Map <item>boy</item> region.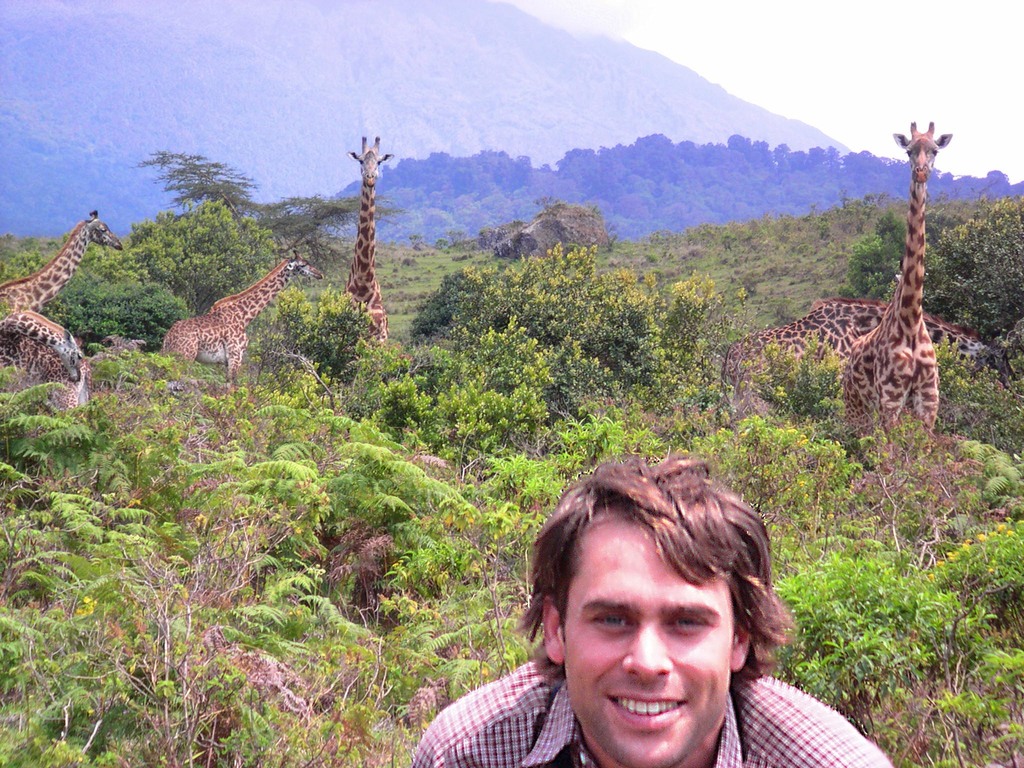
Mapped to 451 468 822 767.
